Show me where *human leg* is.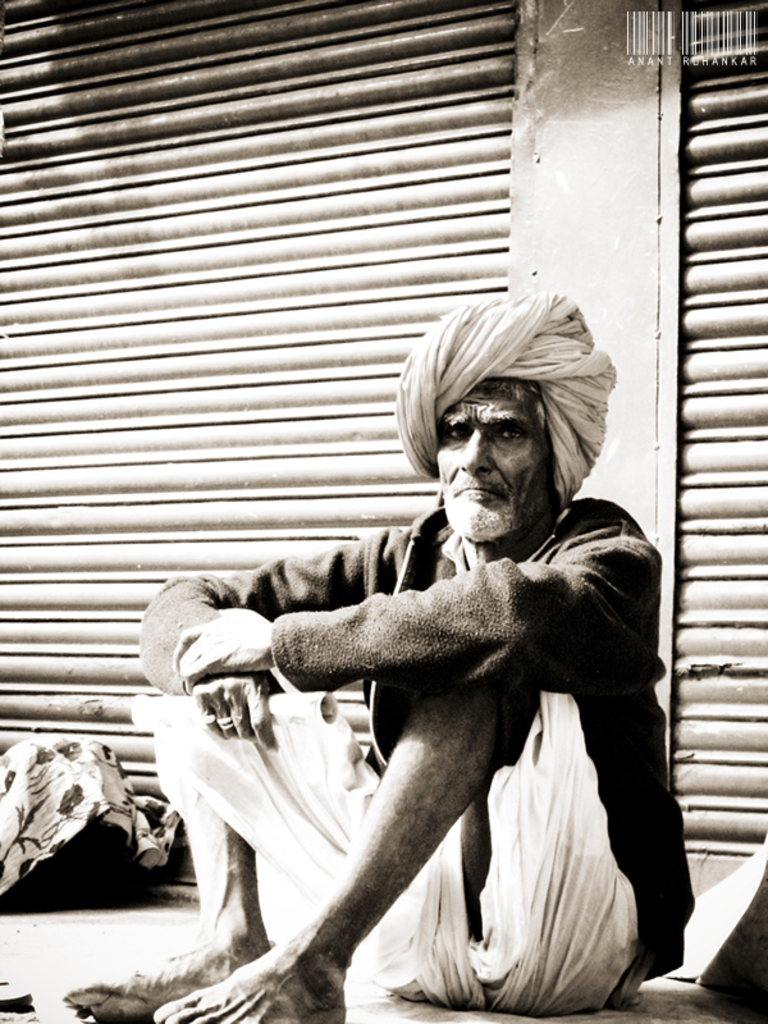
*human leg* is at 160, 664, 511, 1023.
